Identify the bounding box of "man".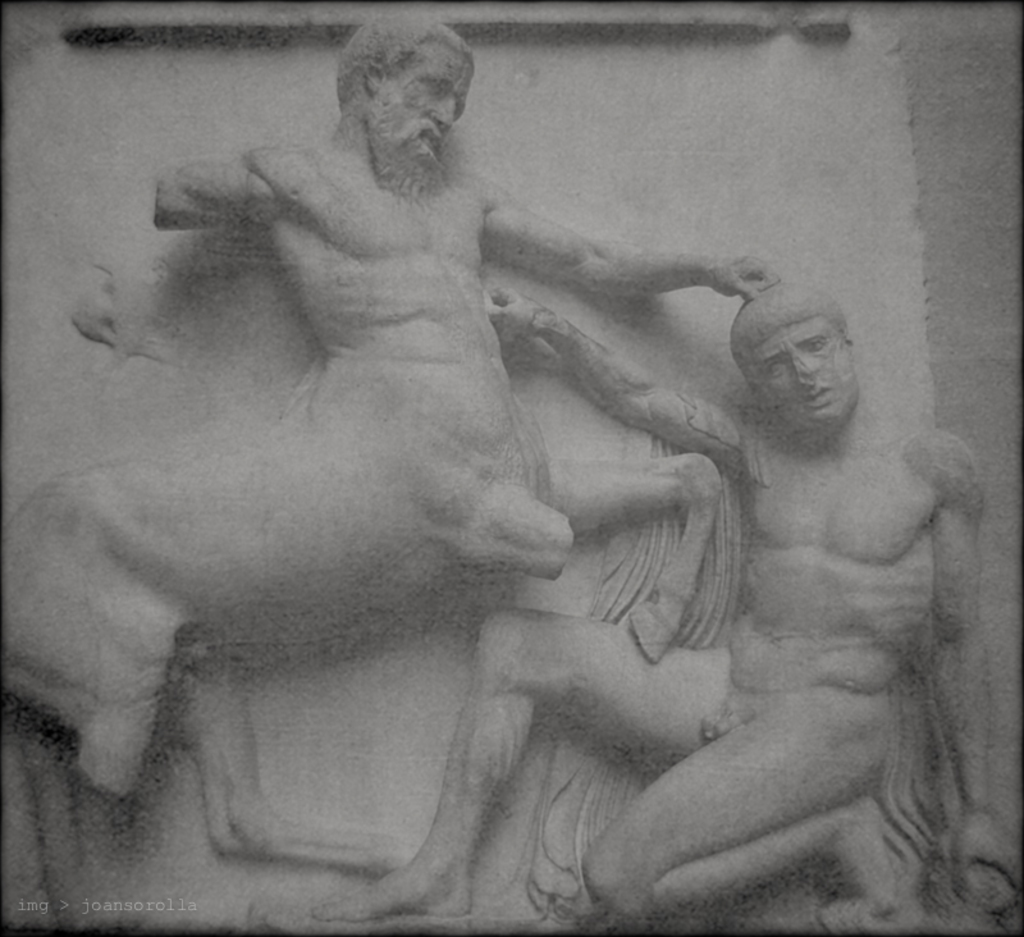
bbox(156, 12, 778, 419).
